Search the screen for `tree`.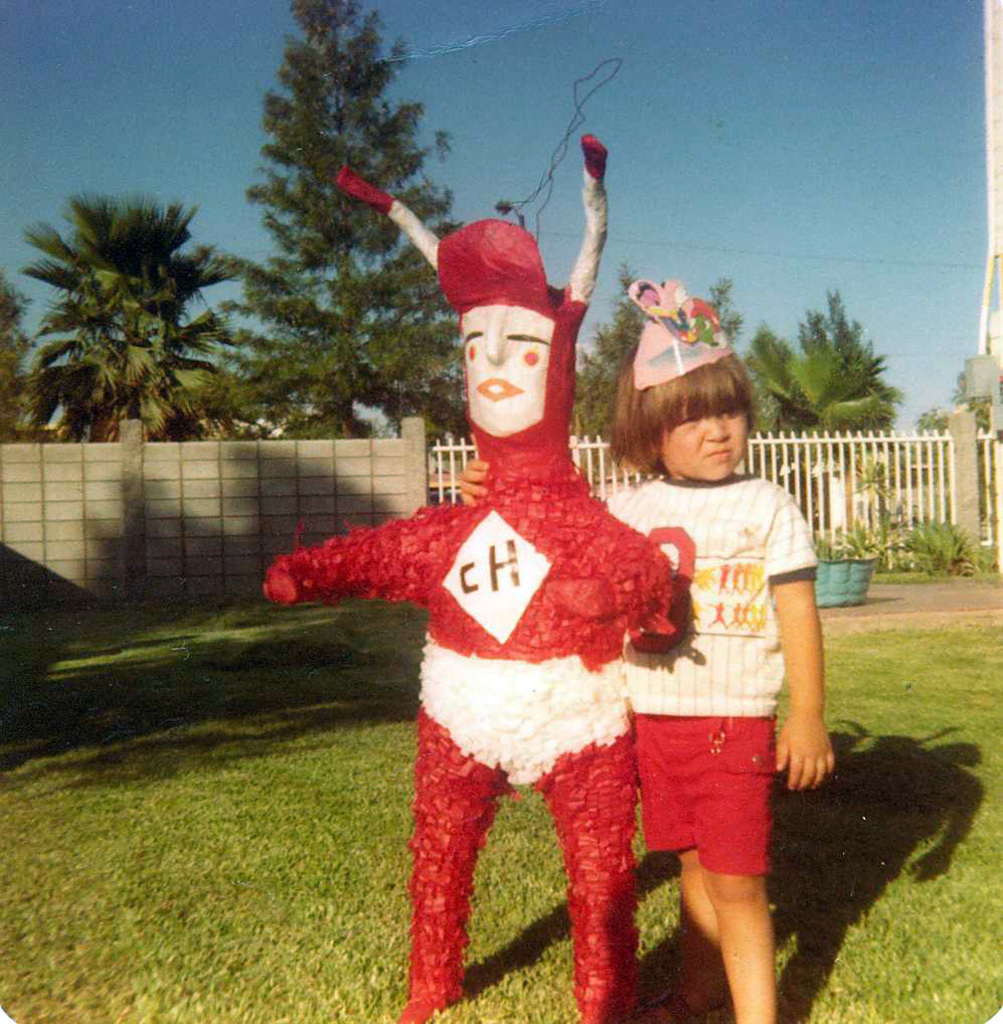
Found at {"x1": 209, "y1": 0, "x2": 467, "y2": 445}.
